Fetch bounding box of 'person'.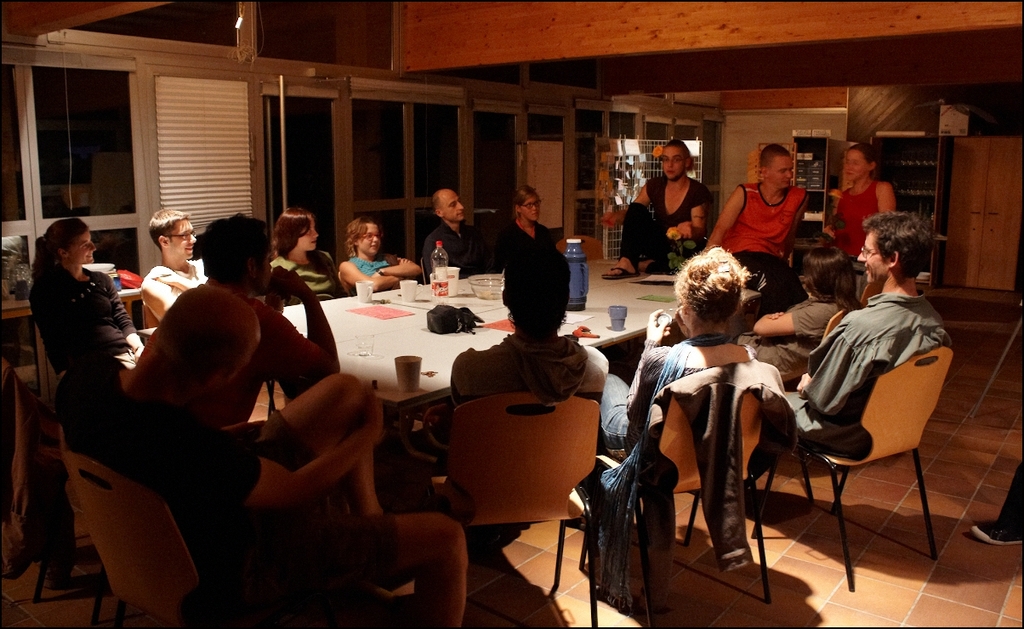
Bbox: 821,139,896,258.
